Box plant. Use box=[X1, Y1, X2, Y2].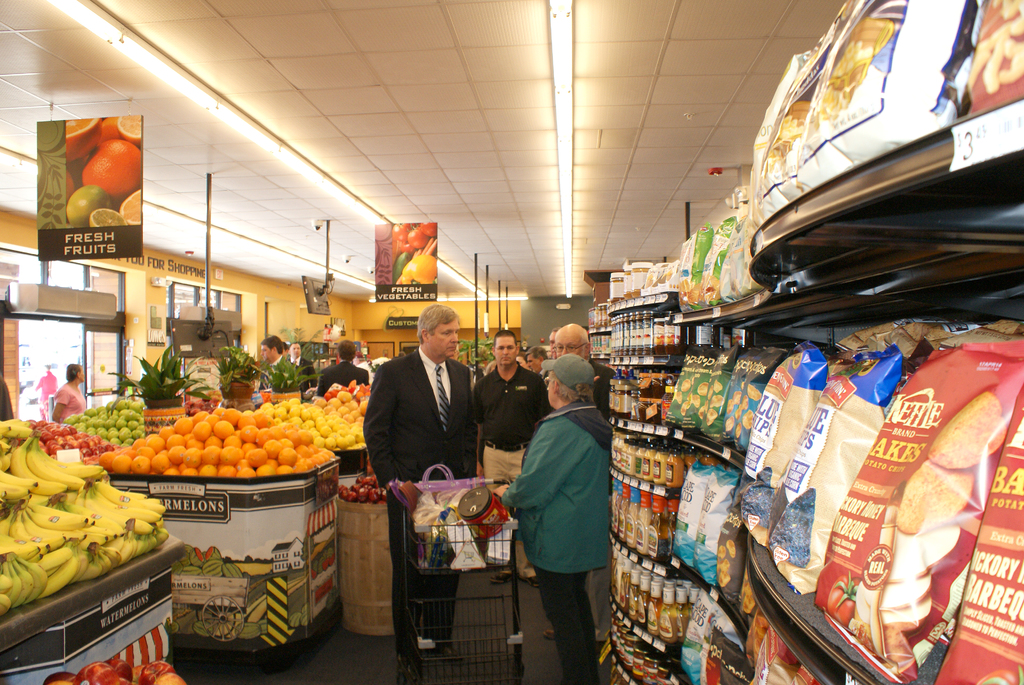
box=[216, 344, 255, 391].
